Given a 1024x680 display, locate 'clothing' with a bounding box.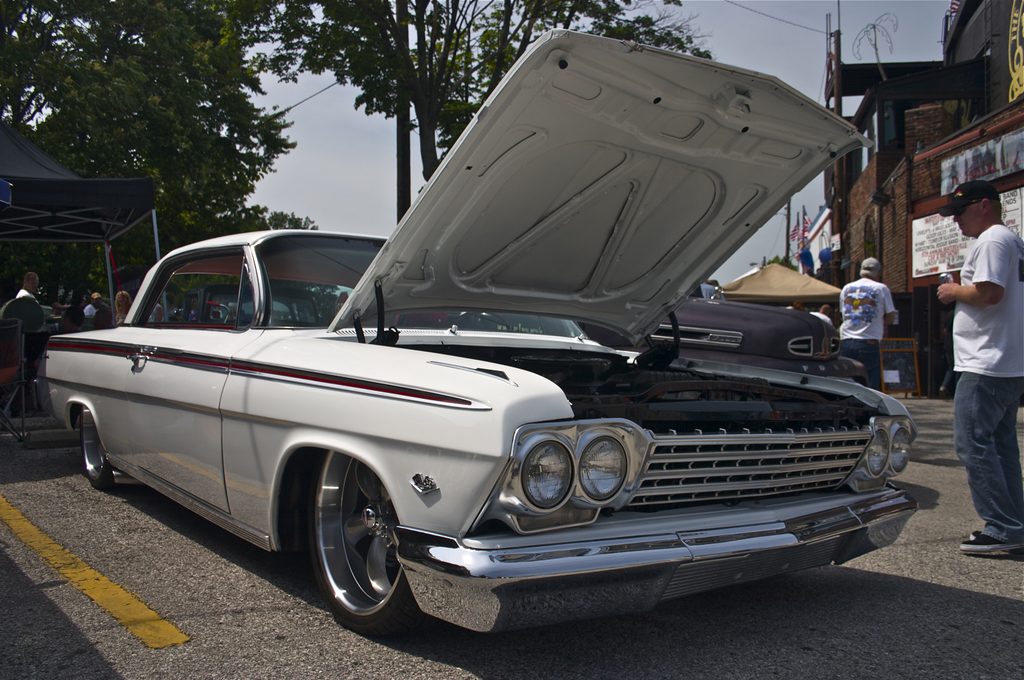
Located: bbox(115, 309, 129, 326).
